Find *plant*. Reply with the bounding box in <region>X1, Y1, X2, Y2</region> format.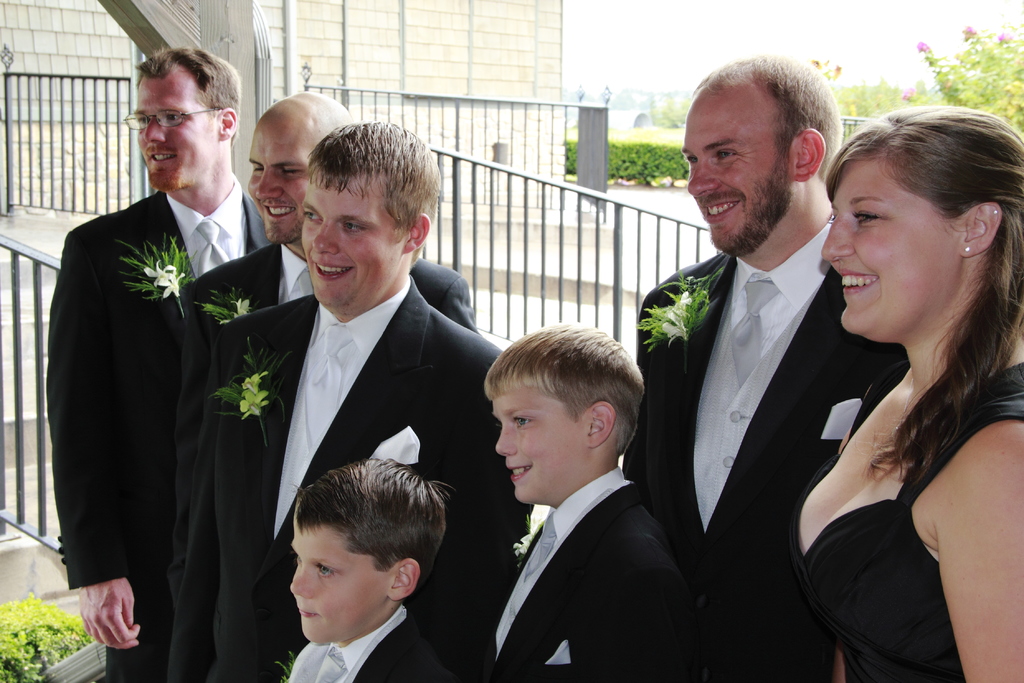
<region>820, 8, 1019, 138</region>.
